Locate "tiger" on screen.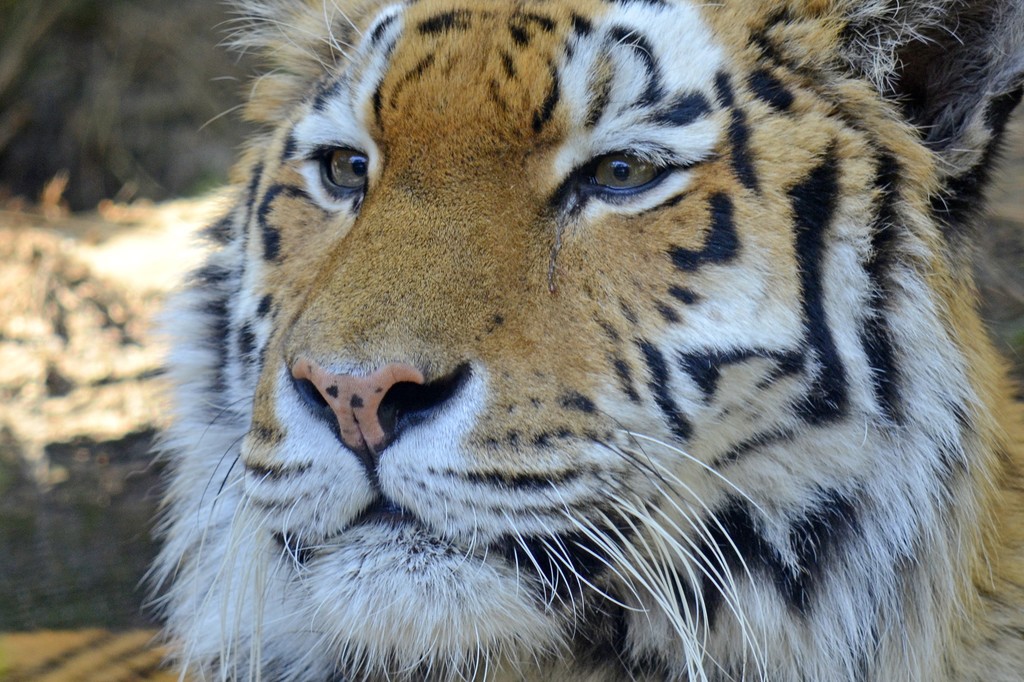
On screen at <box>131,0,1023,681</box>.
